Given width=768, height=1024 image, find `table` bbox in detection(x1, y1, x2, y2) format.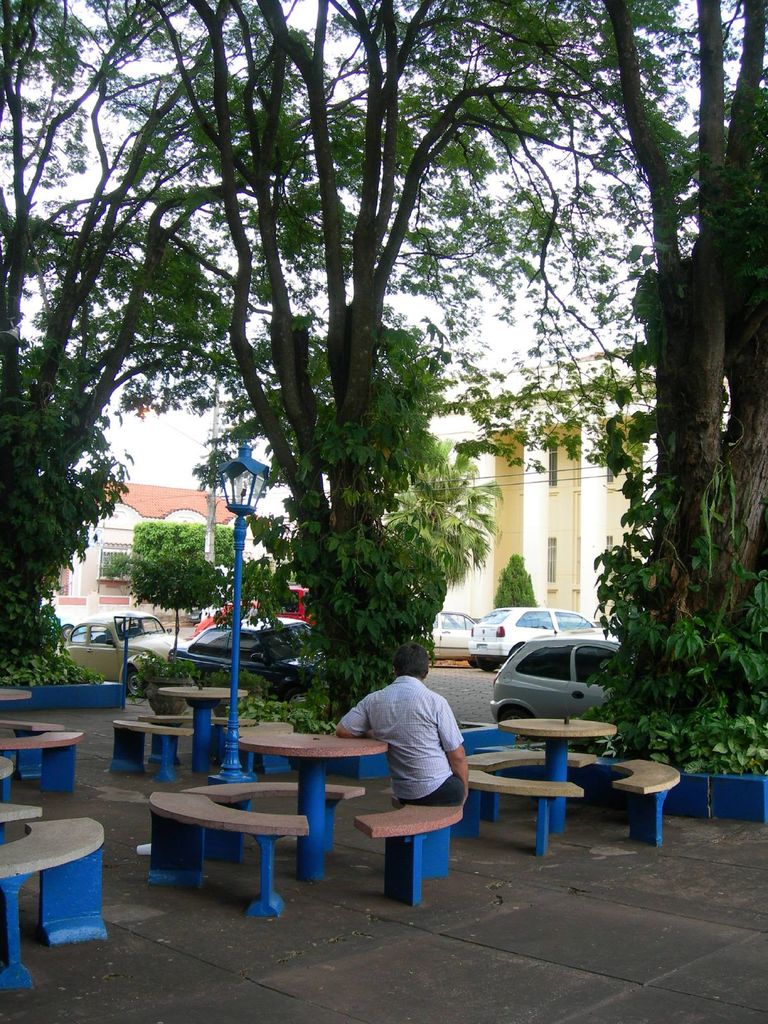
detection(500, 719, 617, 832).
